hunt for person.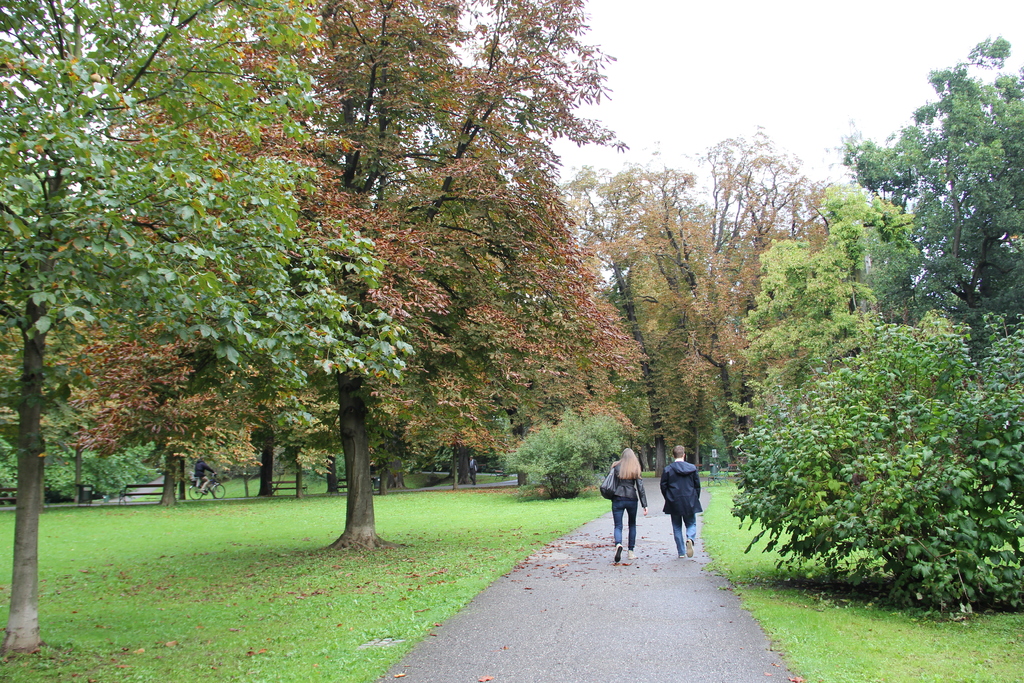
Hunted down at pyautogui.locateOnScreen(609, 448, 646, 565).
